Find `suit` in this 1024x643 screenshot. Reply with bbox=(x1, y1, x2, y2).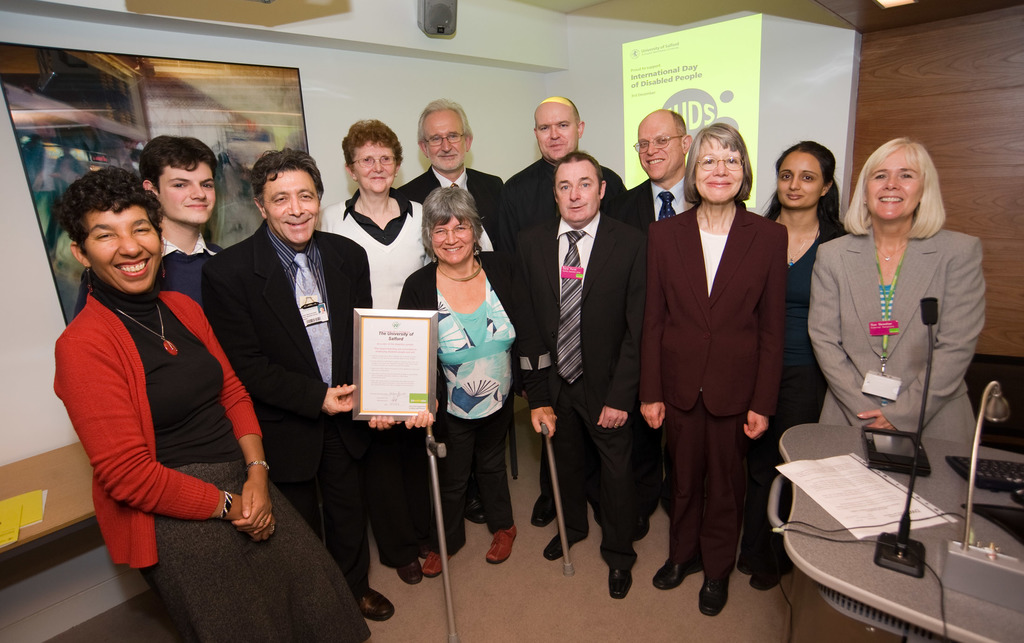
bbox=(615, 178, 703, 509).
